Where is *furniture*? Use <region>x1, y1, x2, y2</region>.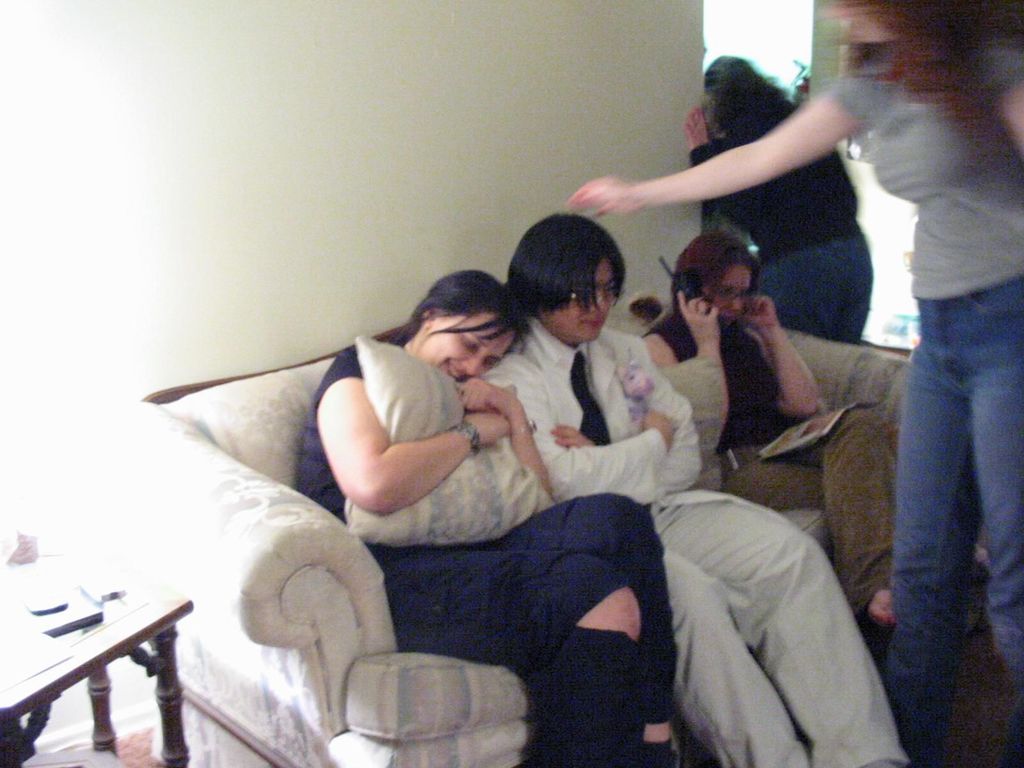
<region>0, 513, 193, 767</region>.
